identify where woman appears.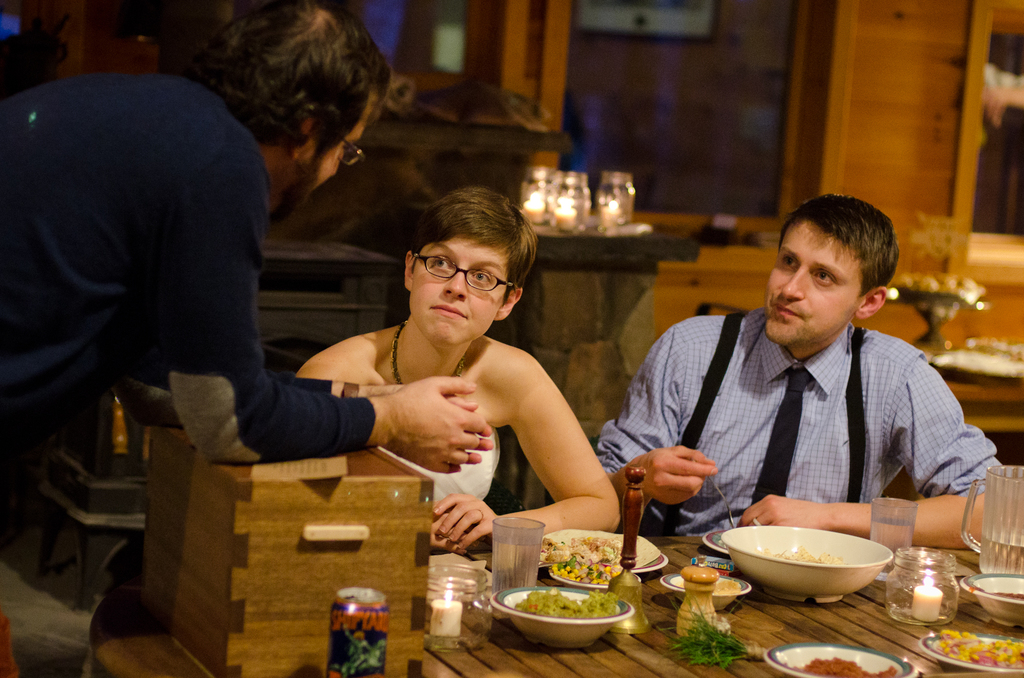
Appears at rect(287, 185, 632, 560).
